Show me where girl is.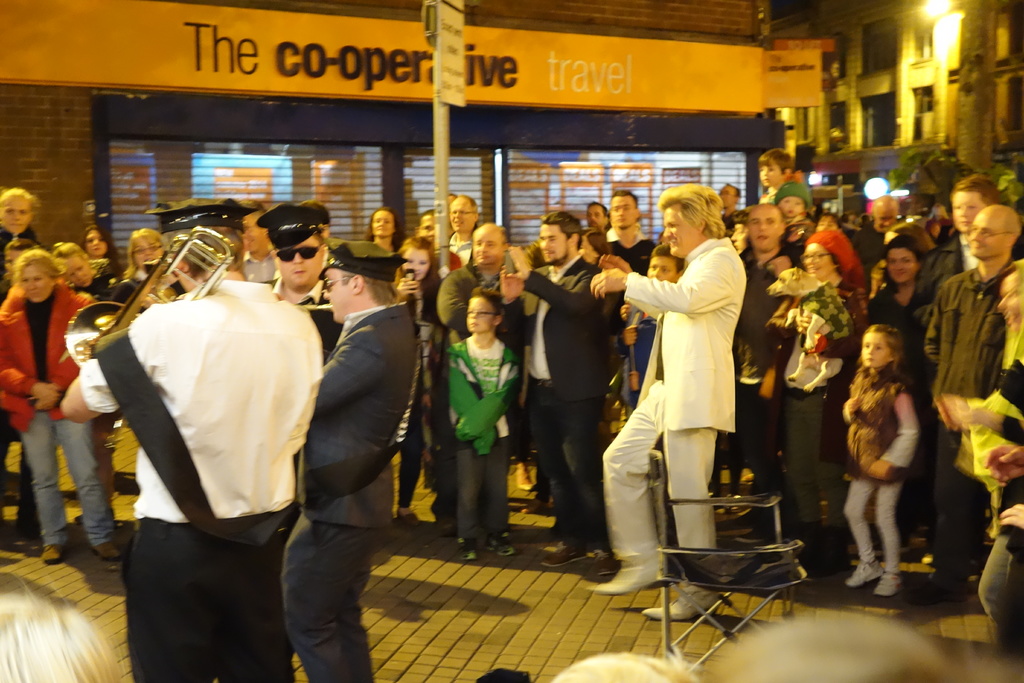
girl is at l=872, t=233, r=939, b=339.
